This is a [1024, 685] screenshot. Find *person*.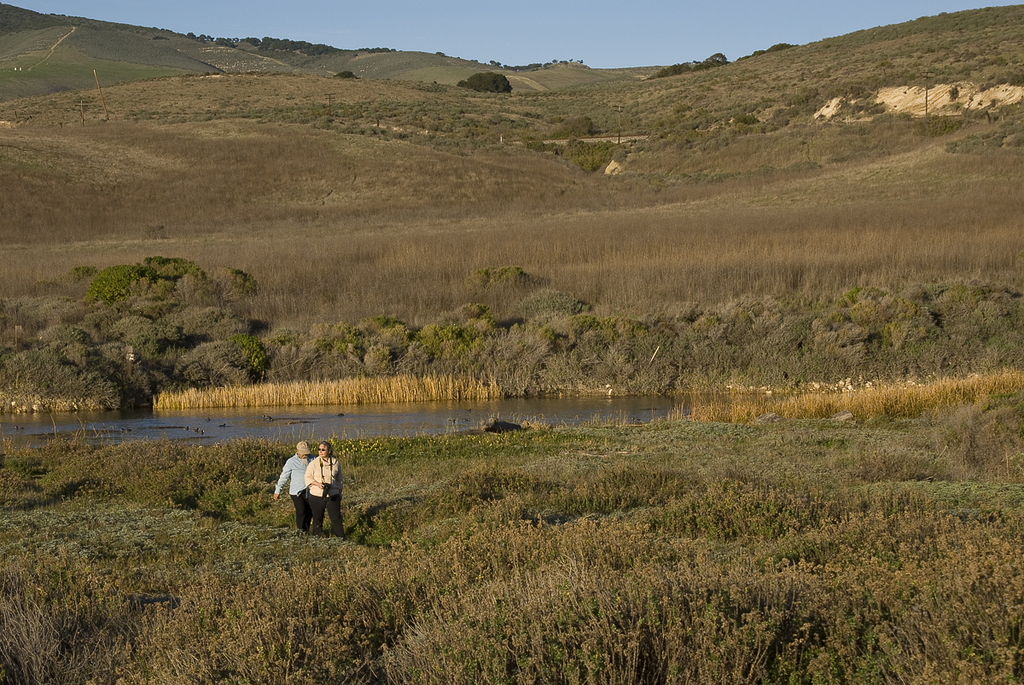
Bounding box: left=272, top=443, right=313, bottom=527.
